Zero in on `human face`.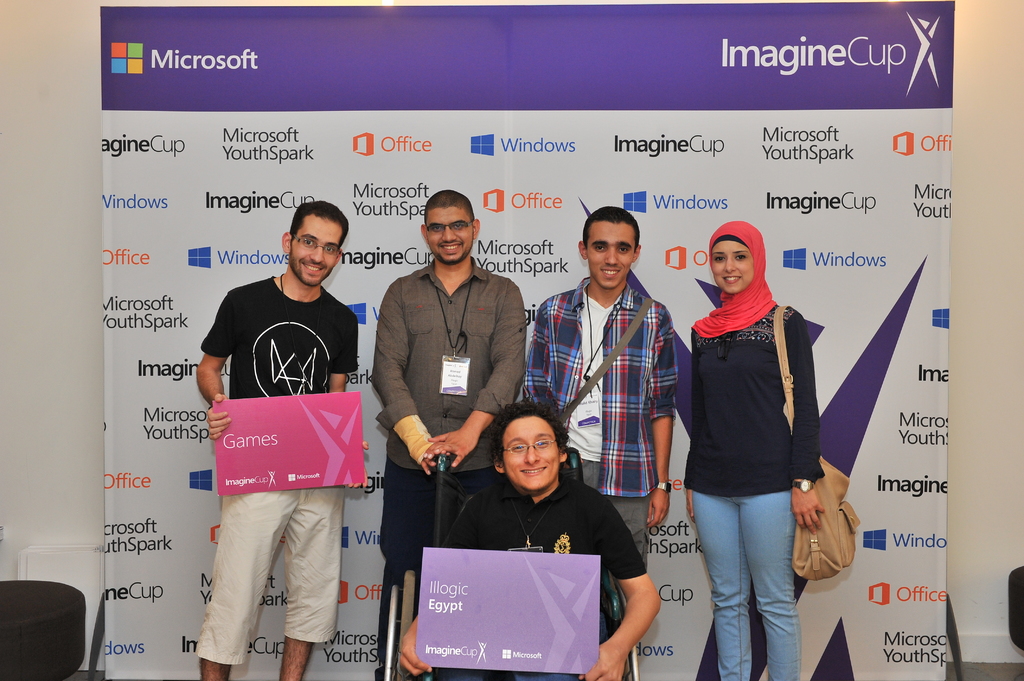
Zeroed in: rect(586, 223, 634, 291).
